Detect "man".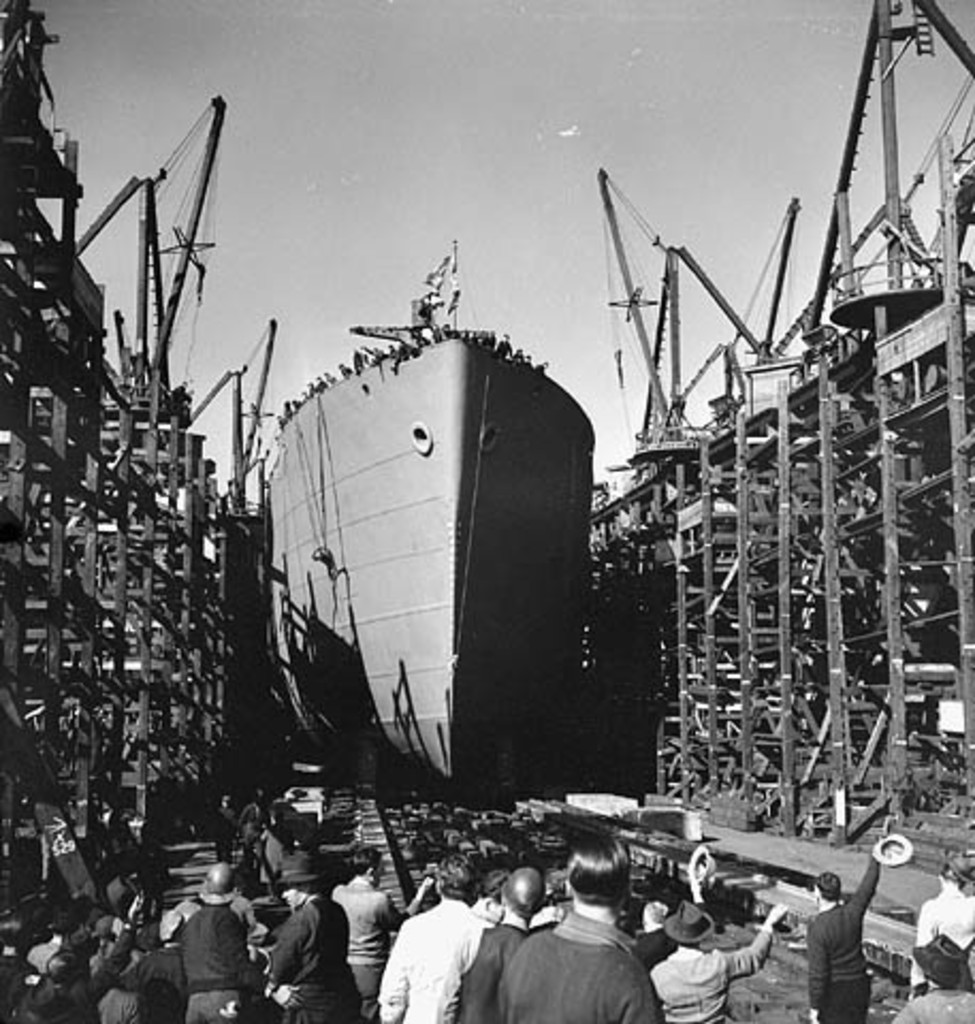
Detected at rect(486, 832, 668, 1022).
